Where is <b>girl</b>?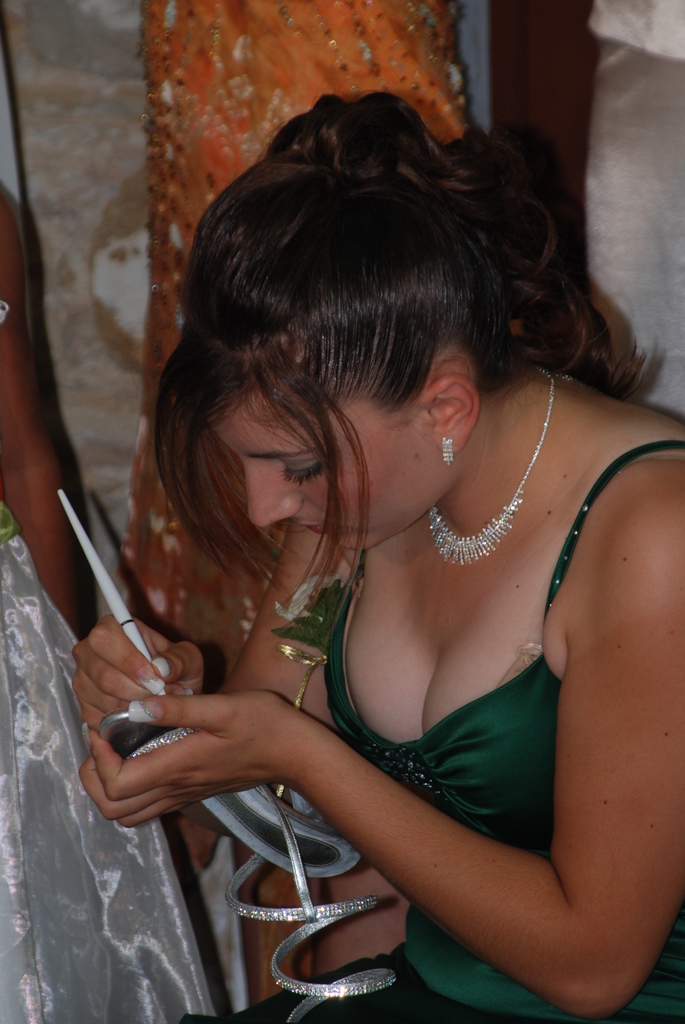
54:157:684:1023.
